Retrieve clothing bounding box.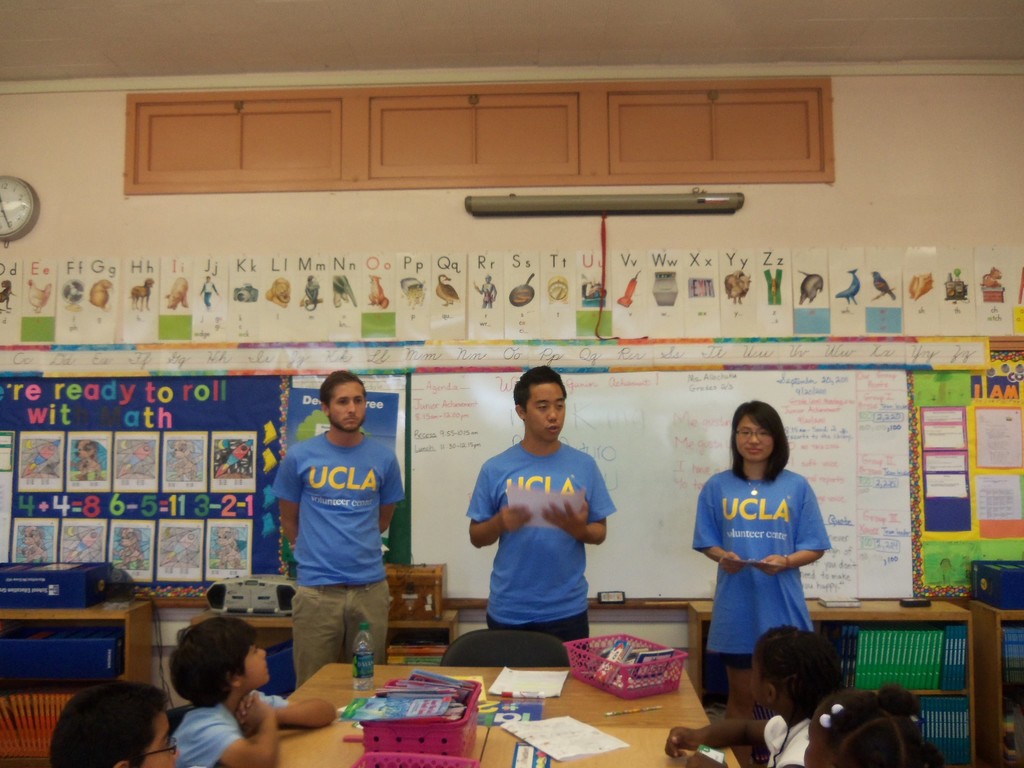
Bounding box: x1=171, y1=690, x2=291, y2=767.
